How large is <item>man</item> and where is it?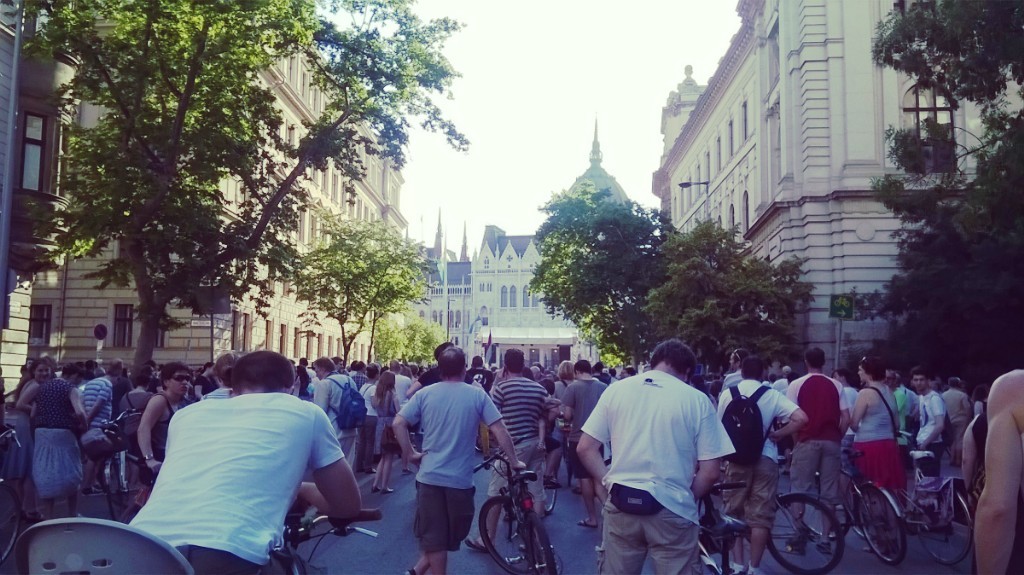
Bounding box: (305,354,356,463).
